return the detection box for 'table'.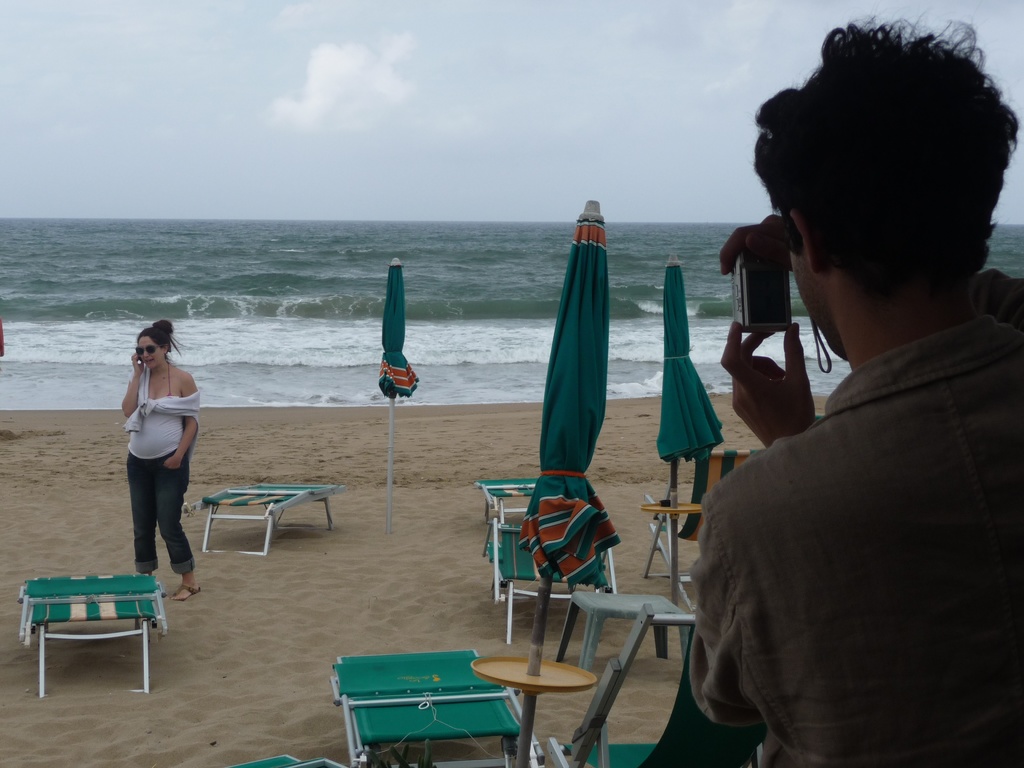
bbox=(552, 594, 692, 672).
